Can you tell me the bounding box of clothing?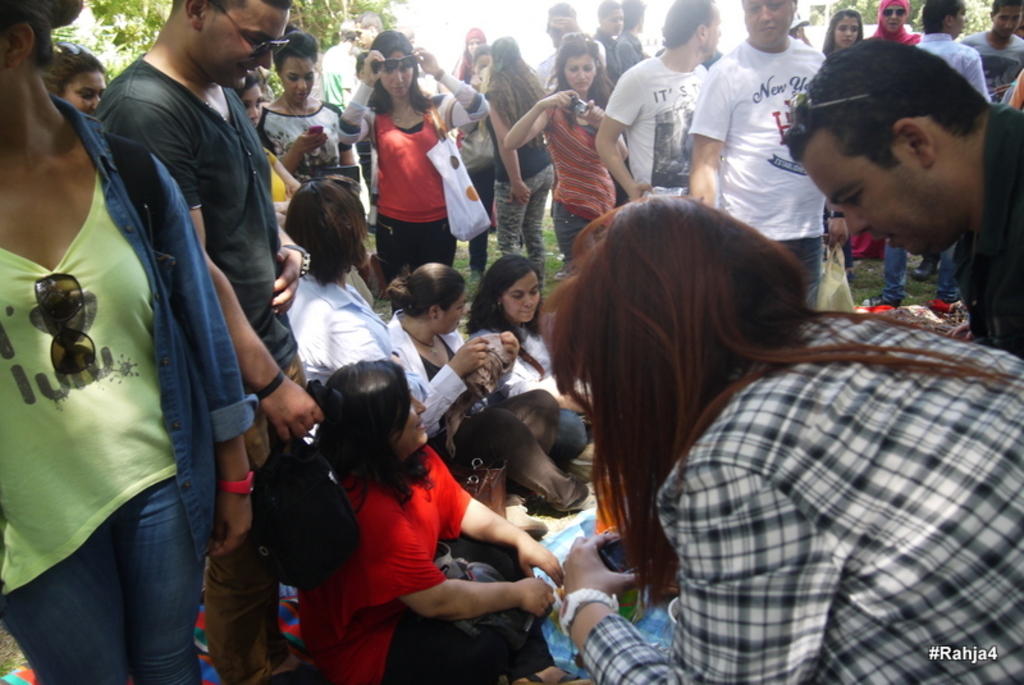
77 51 302 684.
